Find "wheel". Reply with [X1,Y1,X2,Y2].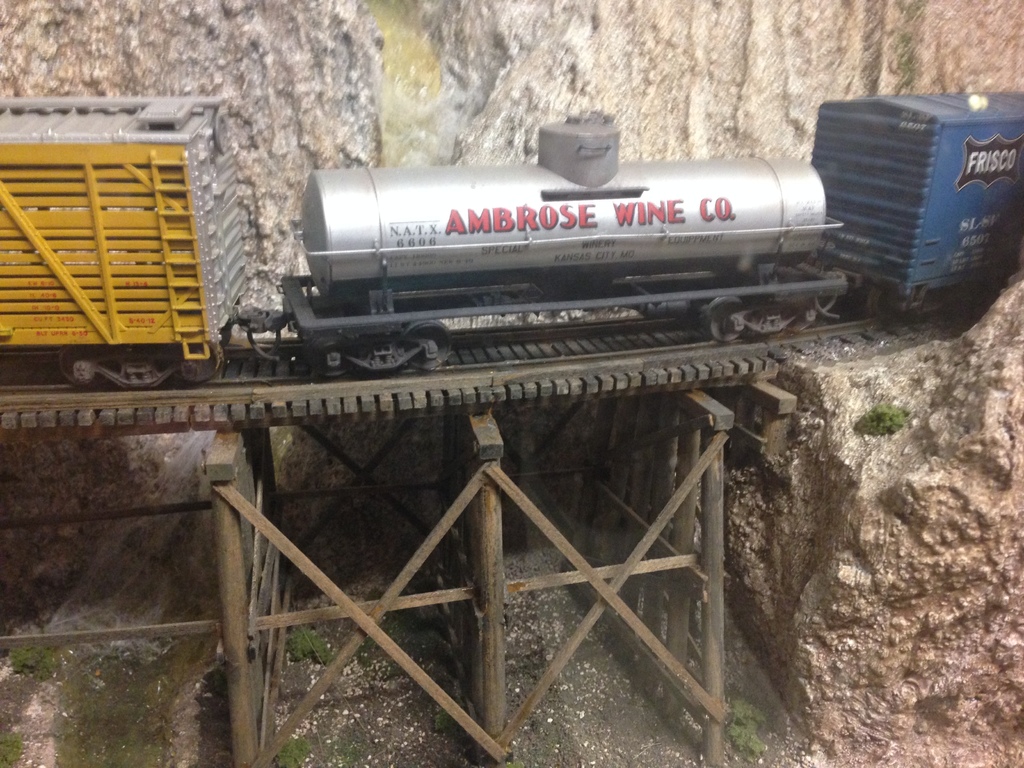
[65,345,104,387].
